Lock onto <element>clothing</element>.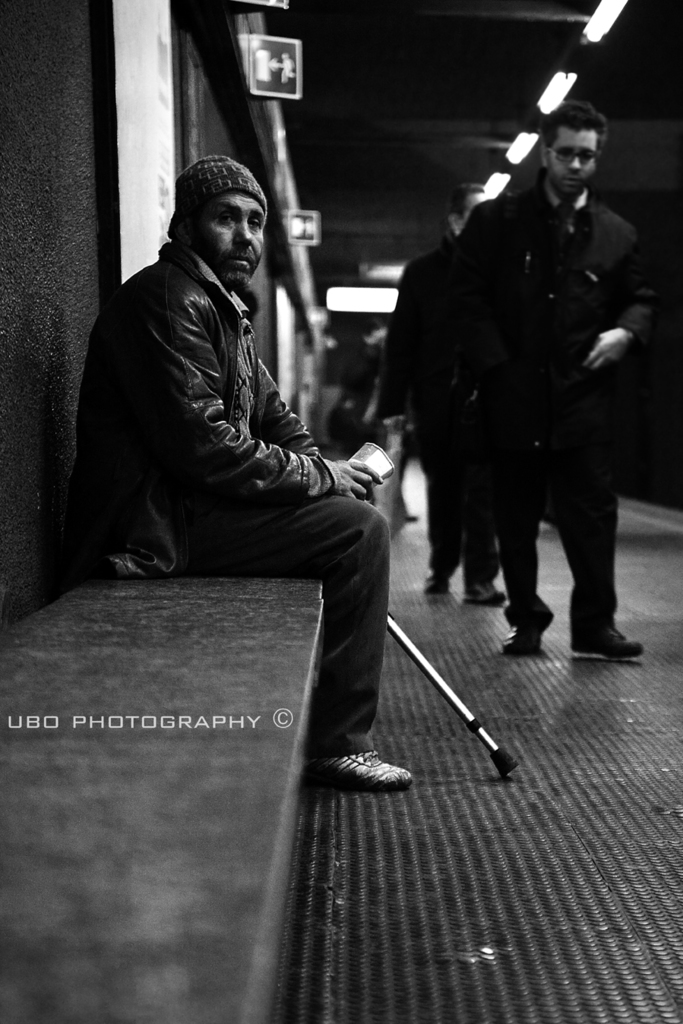
Locked: bbox=(62, 239, 394, 753).
